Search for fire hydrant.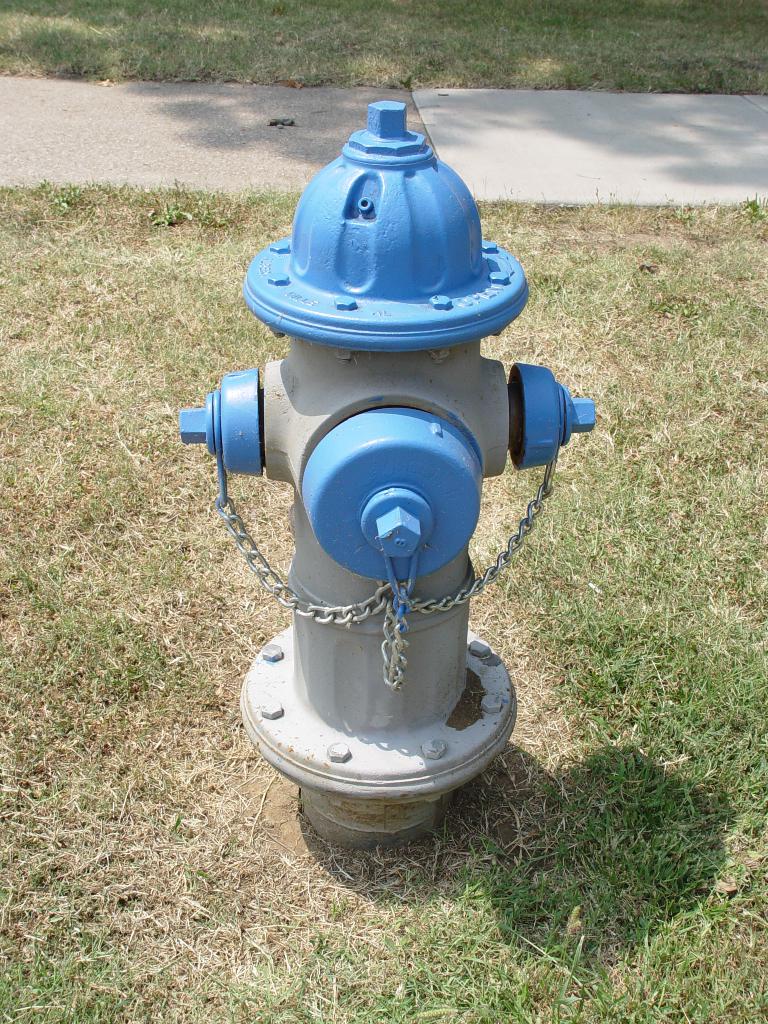
Found at box(185, 99, 593, 857).
